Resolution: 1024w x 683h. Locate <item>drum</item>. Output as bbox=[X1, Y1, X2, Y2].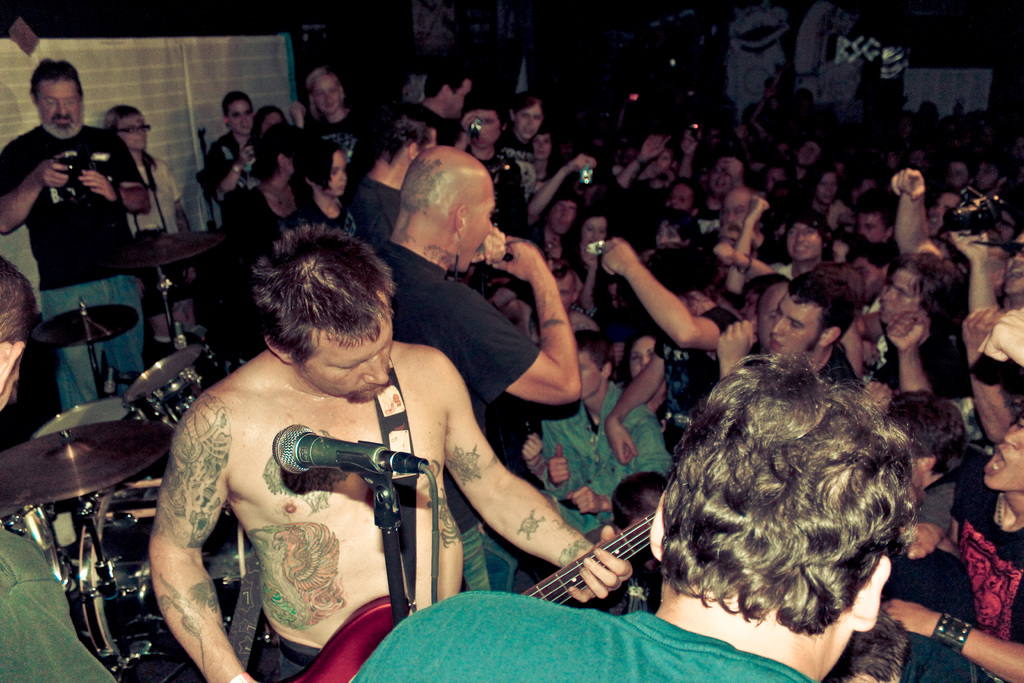
bbox=[80, 480, 249, 680].
